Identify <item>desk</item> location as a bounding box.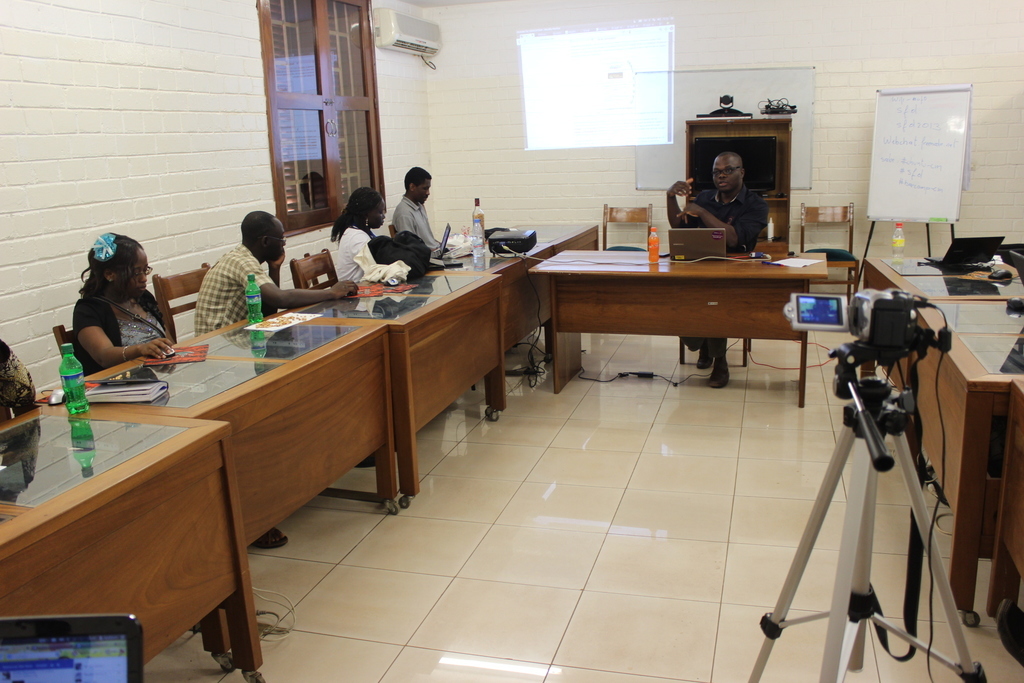
box(300, 256, 509, 512).
